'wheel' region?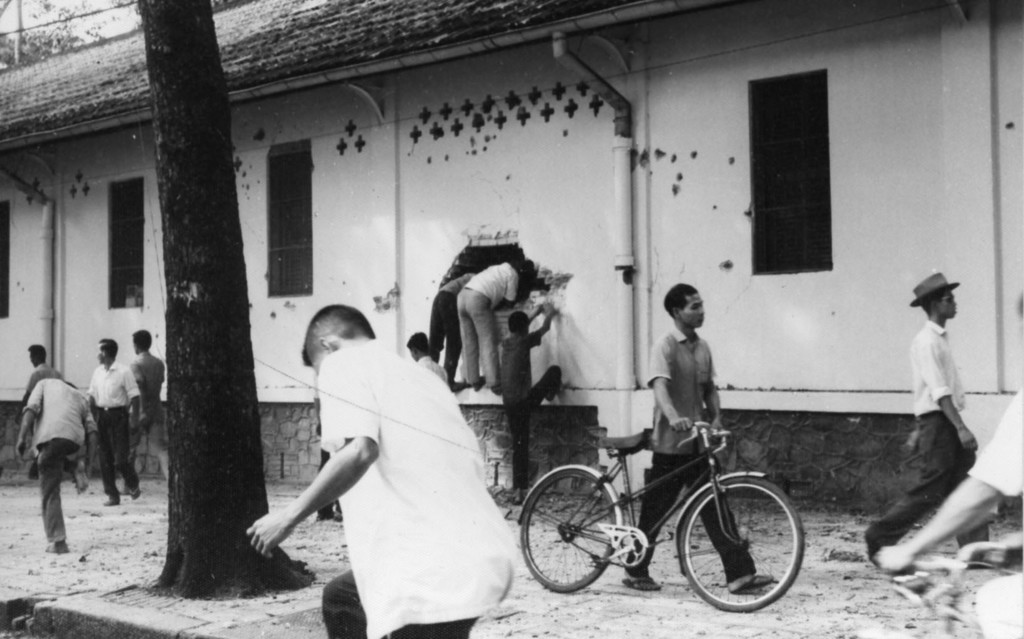
(519, 467, 618, 591)
